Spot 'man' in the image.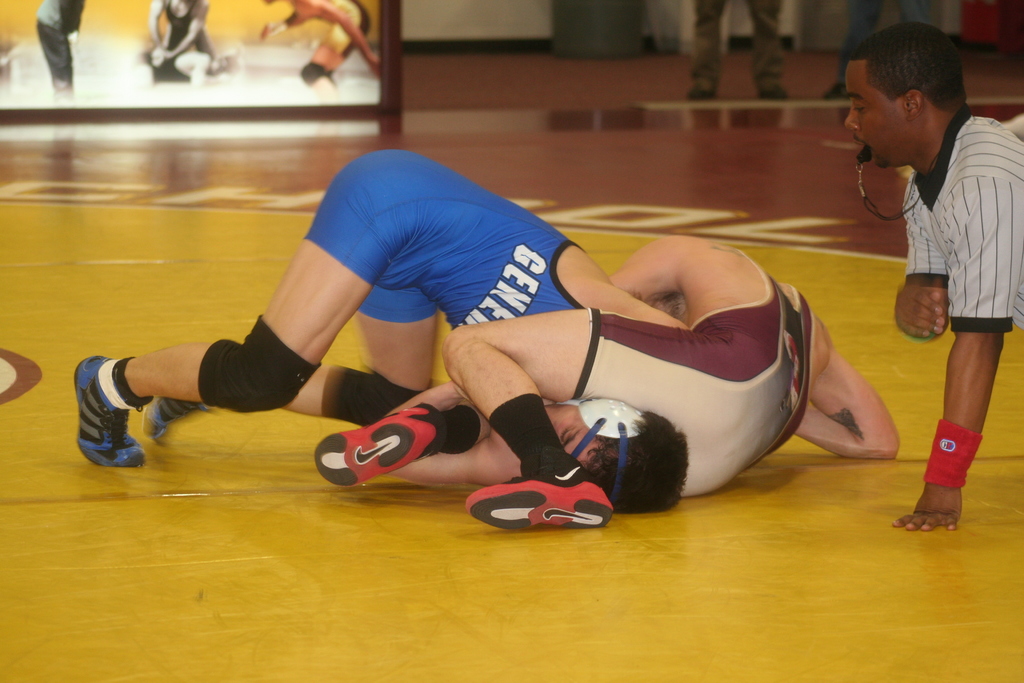
'man' found at box(35, 0, 86, 89).
